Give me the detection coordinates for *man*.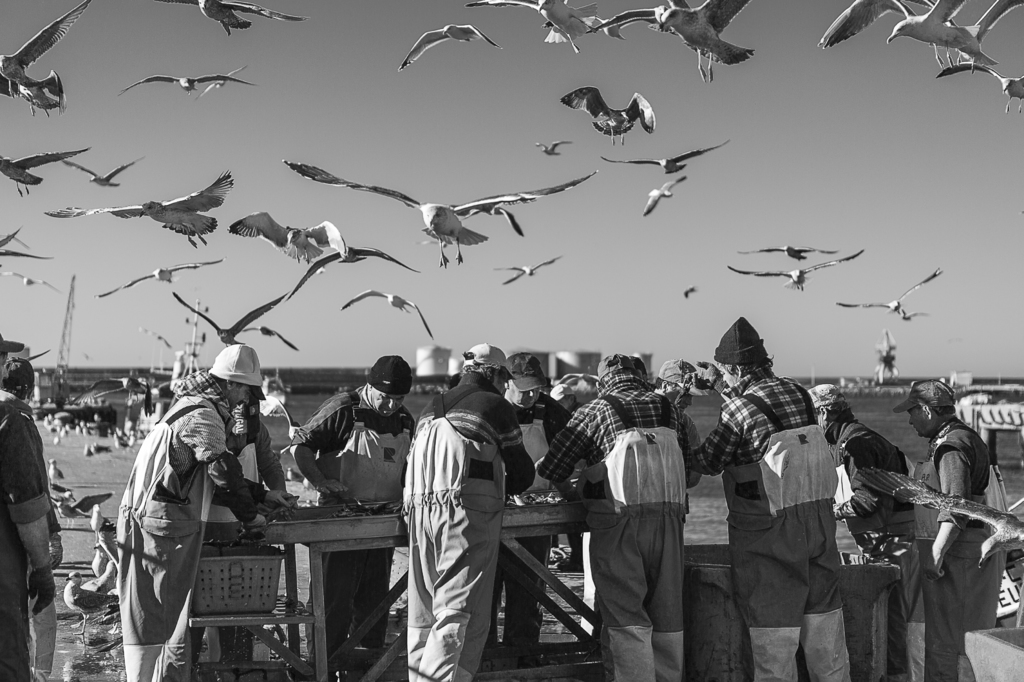
locate(116, 344, 299, 681).
